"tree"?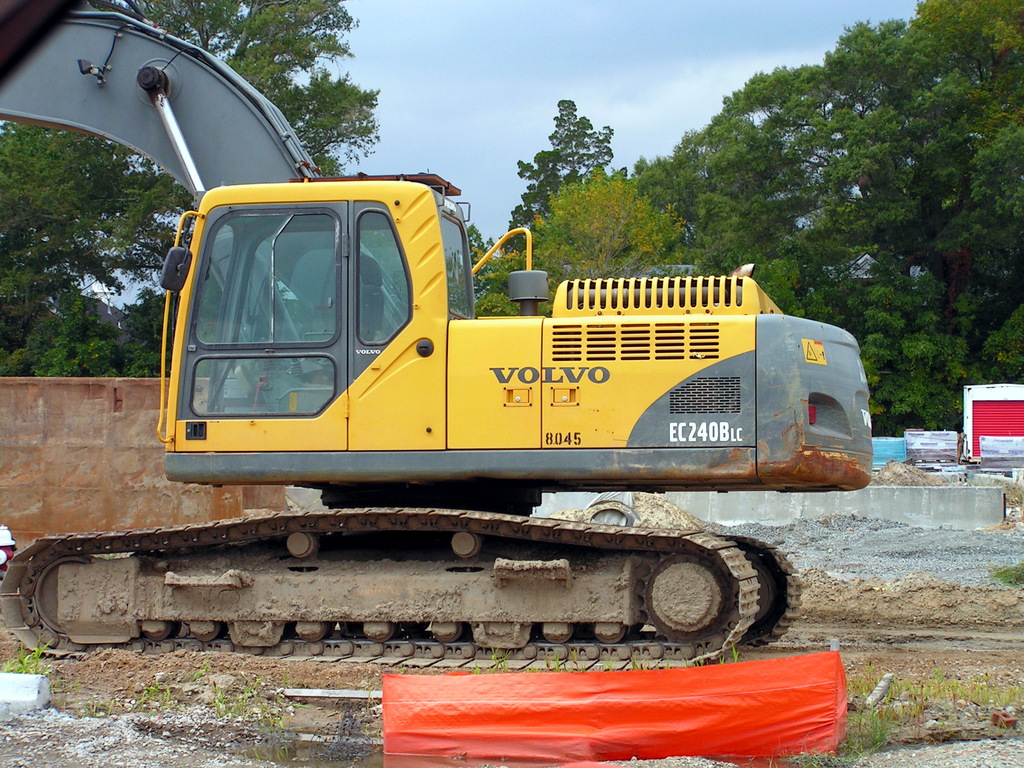
[x1=629, y1=0, x2=1023, y2=431]
